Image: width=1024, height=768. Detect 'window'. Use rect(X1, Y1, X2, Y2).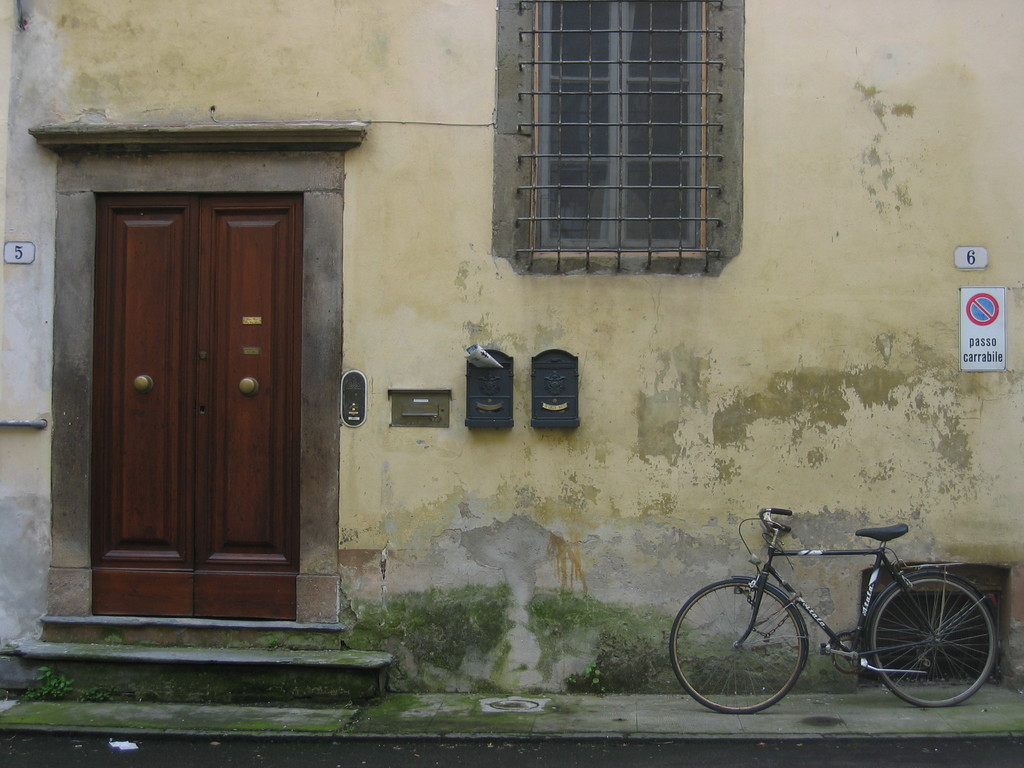
rect(491, 8, 730, 292).
